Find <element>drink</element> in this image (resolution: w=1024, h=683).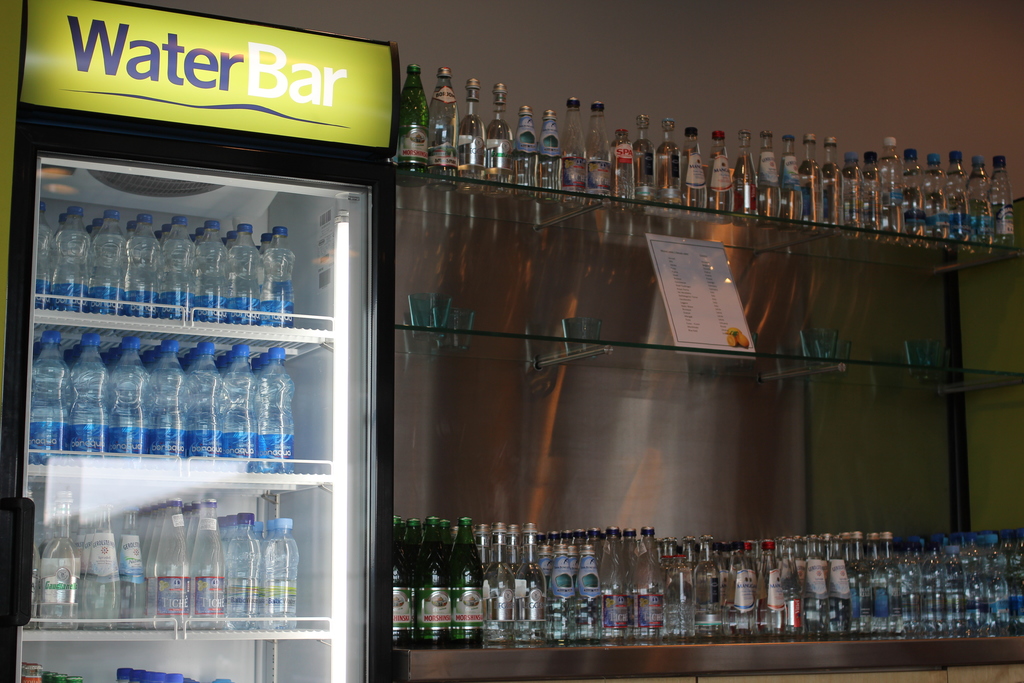
region(755, 144, 777, 225).
